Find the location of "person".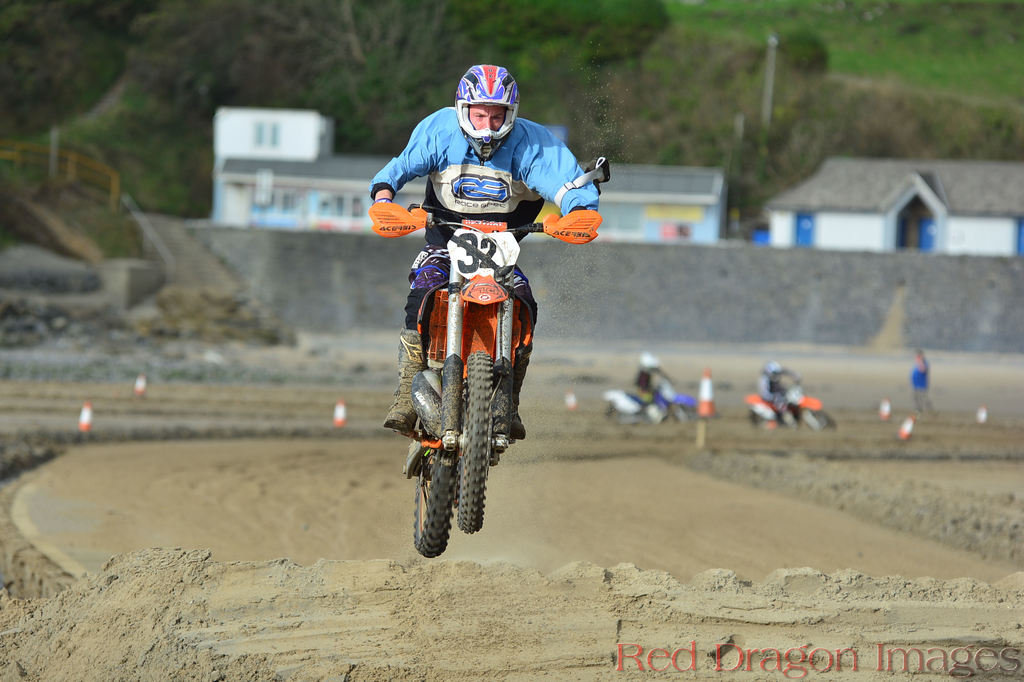
Location: crop(755, 350, 804, 421).
